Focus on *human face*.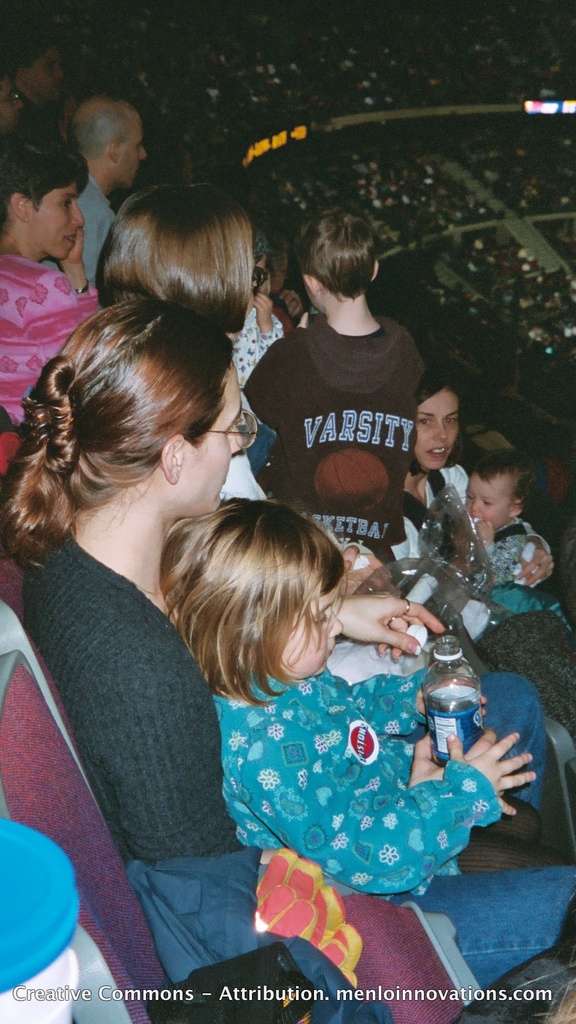
Focused at (121,116,146,190).
